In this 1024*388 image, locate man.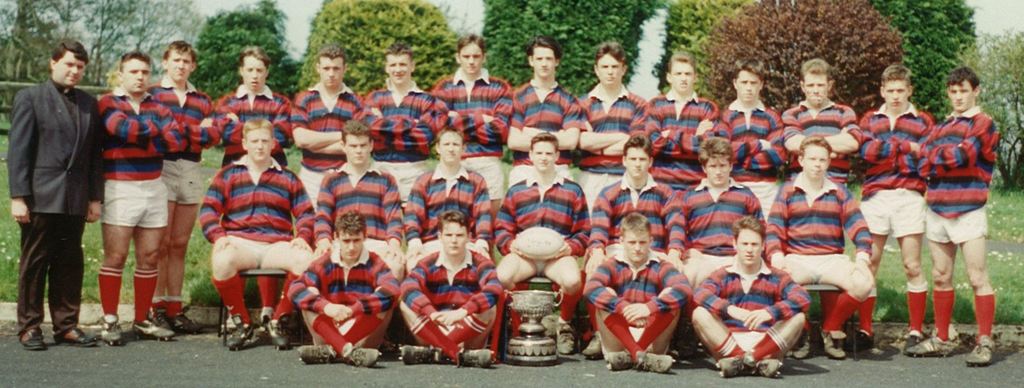
Bounding box: 95:51:188:344.
